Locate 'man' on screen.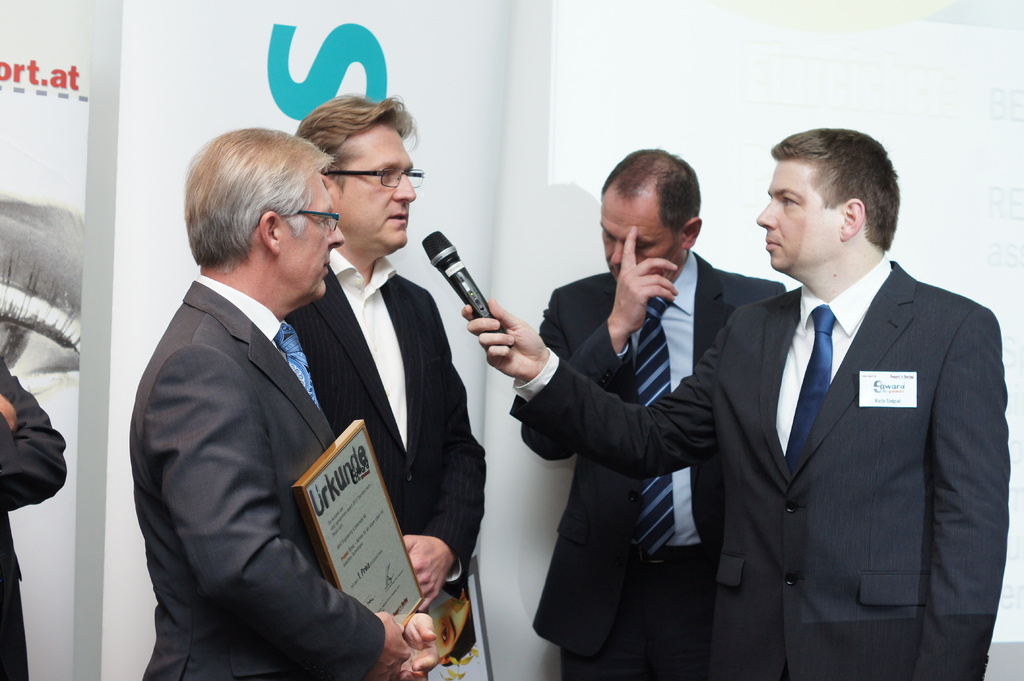
On screen at box=[285, 95, 492, 604].
